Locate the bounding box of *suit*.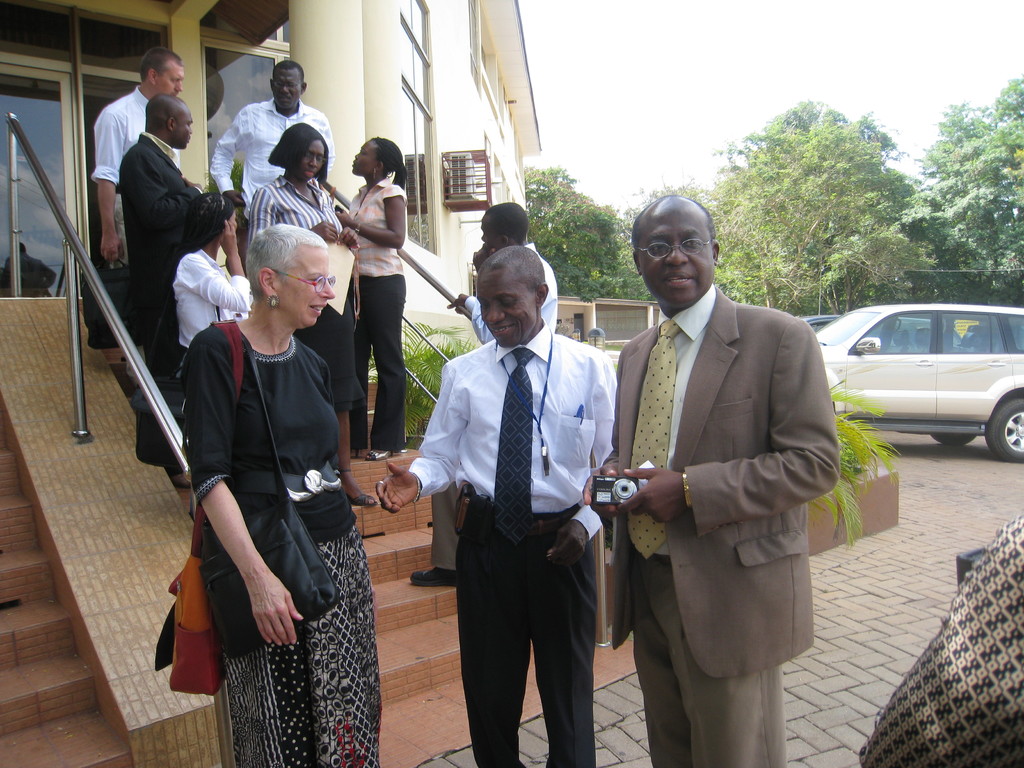
Bounding box: box(116, 130, 204, 471).
